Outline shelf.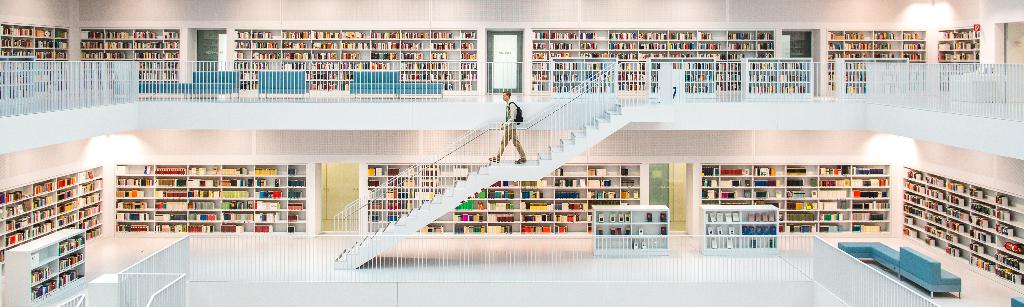
Outline: <region>372, 39, 399, 50</region>.
